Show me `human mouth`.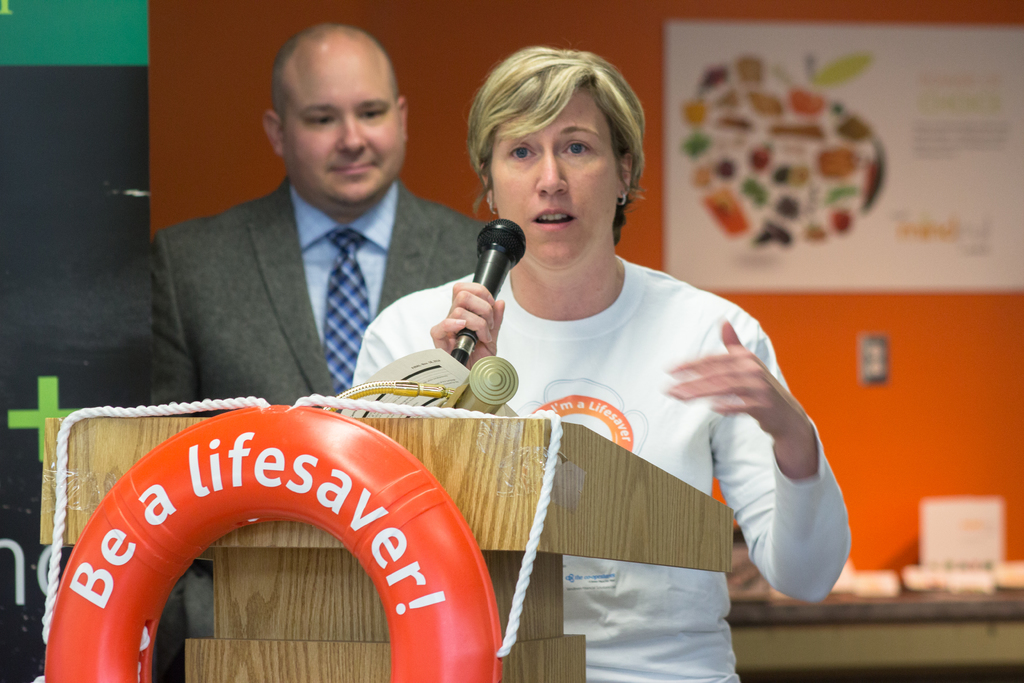
`human mouth` is here: region(332, 161, 374, 176).
